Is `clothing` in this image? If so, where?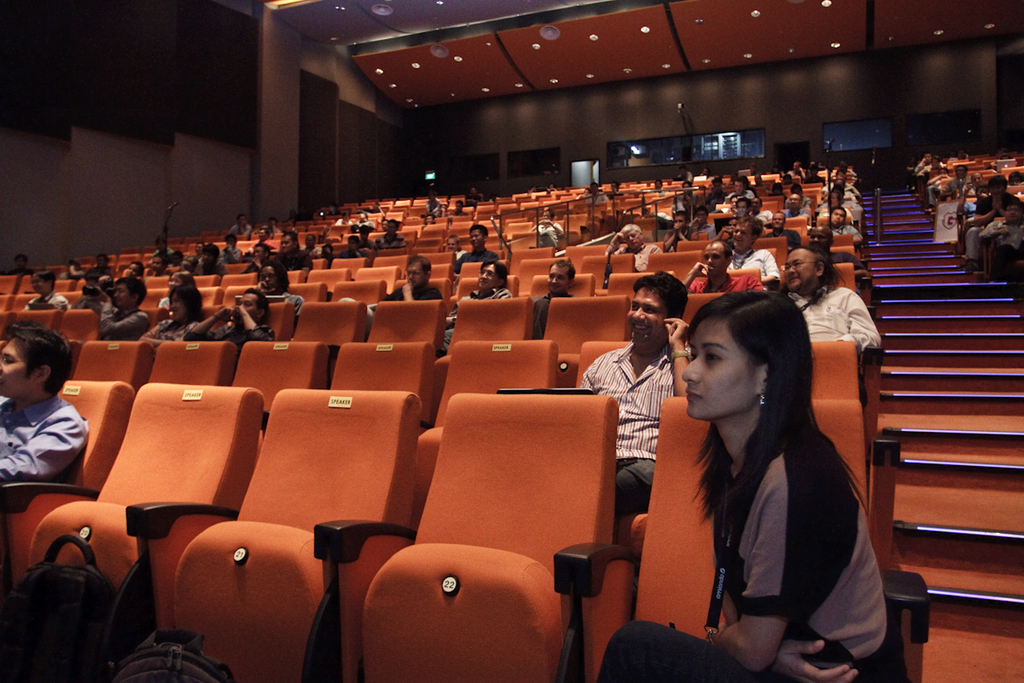
Yes, at region(225, 223, 252, 240).
